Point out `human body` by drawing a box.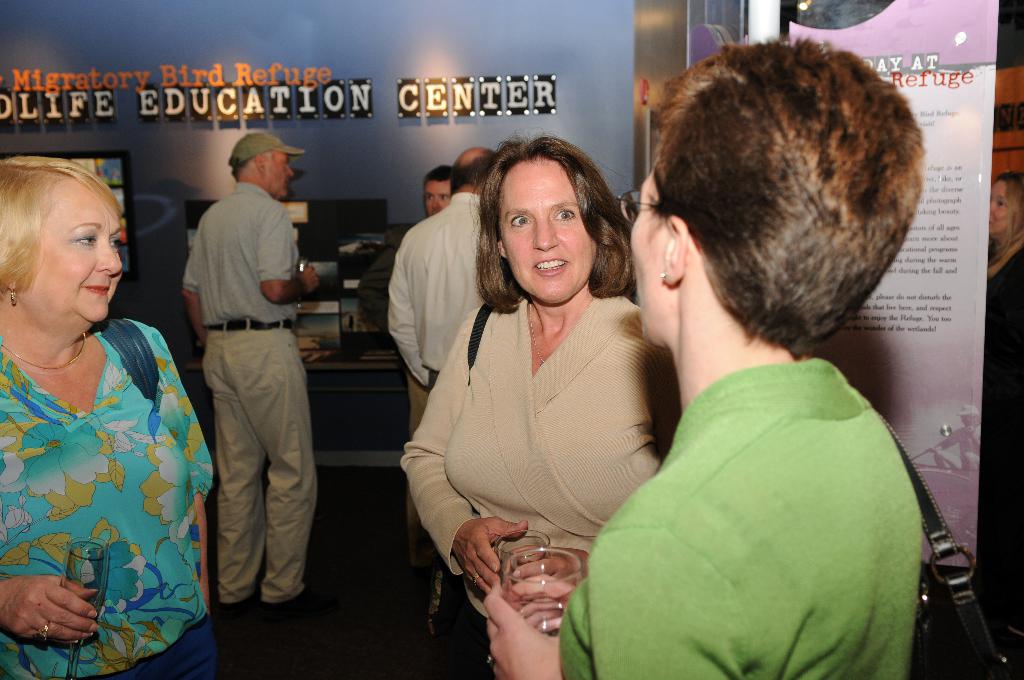
detection(383, 190, 508, 569).
